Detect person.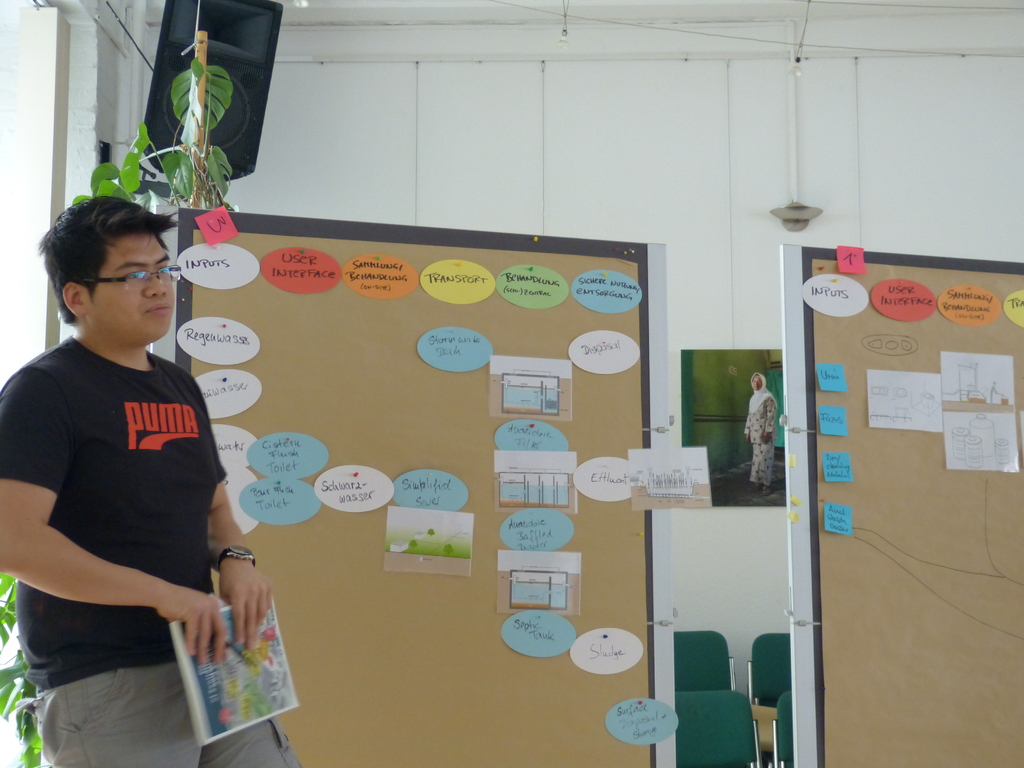
Detected at [x1=19, y1=188, x2=249, y2=767].
